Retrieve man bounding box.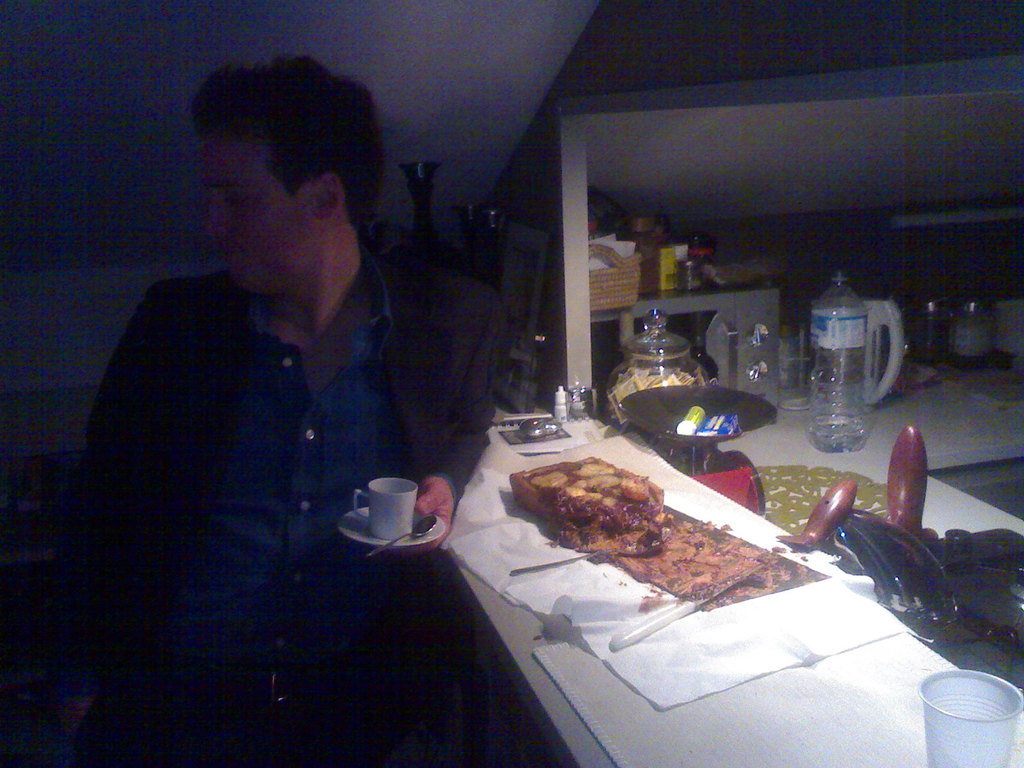
Bounding box: 67/53/504/767.
